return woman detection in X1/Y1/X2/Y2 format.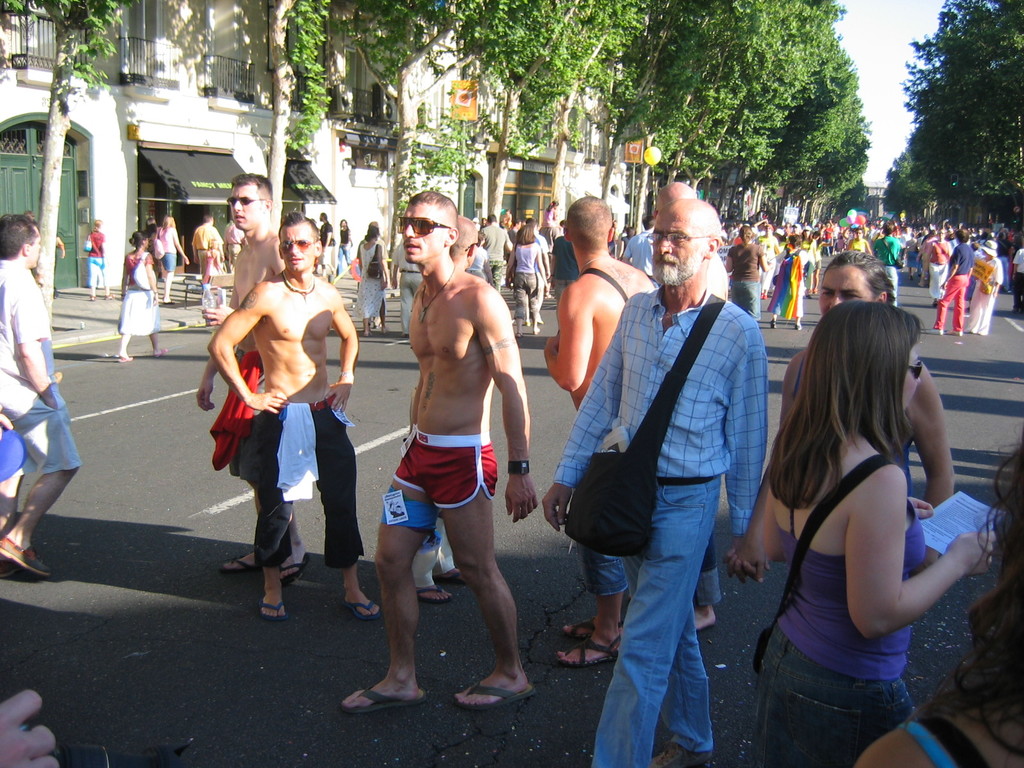
505/219/543/332.
